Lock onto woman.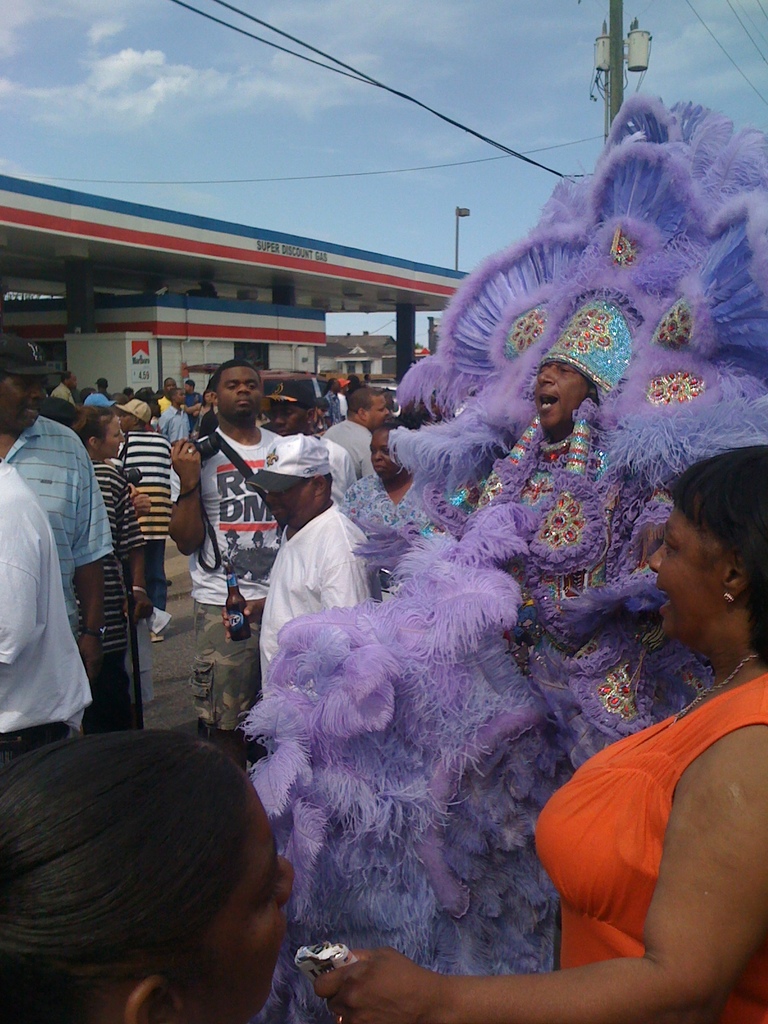
Locked: [x1=314, y1=449, x2=767, y2=1023].
